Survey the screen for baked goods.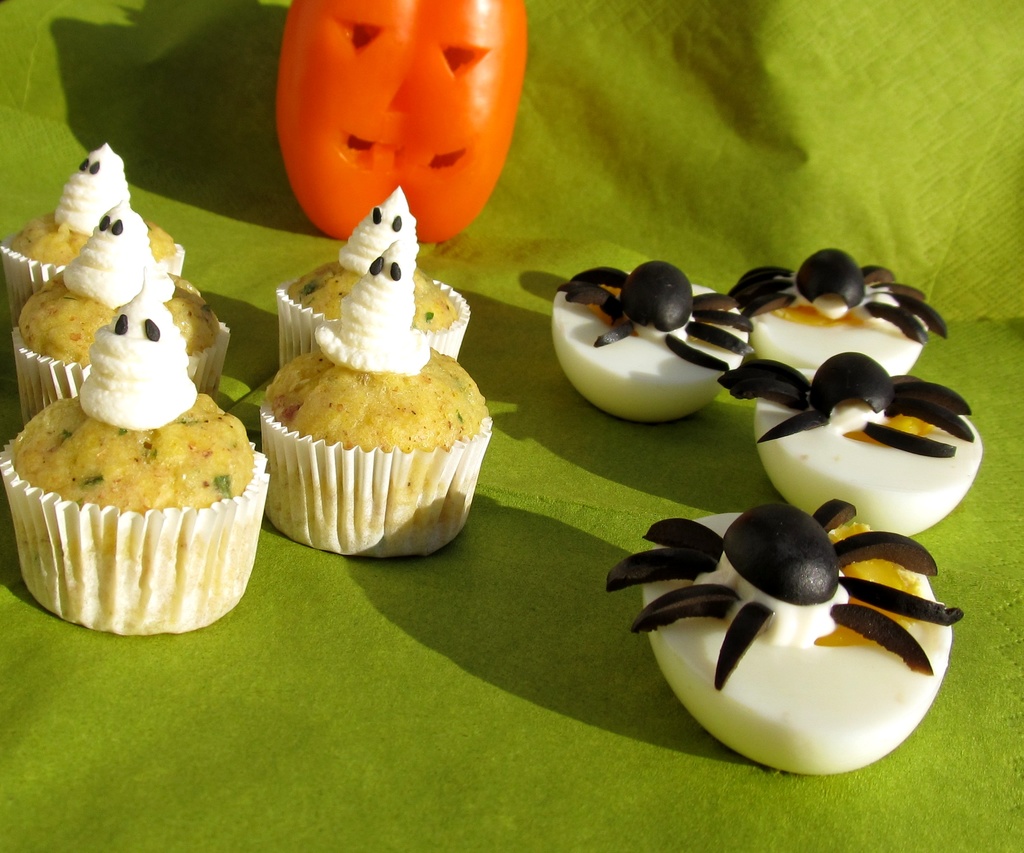
Survey found: (x1=277, y1=183, x2=472, y2=372).
